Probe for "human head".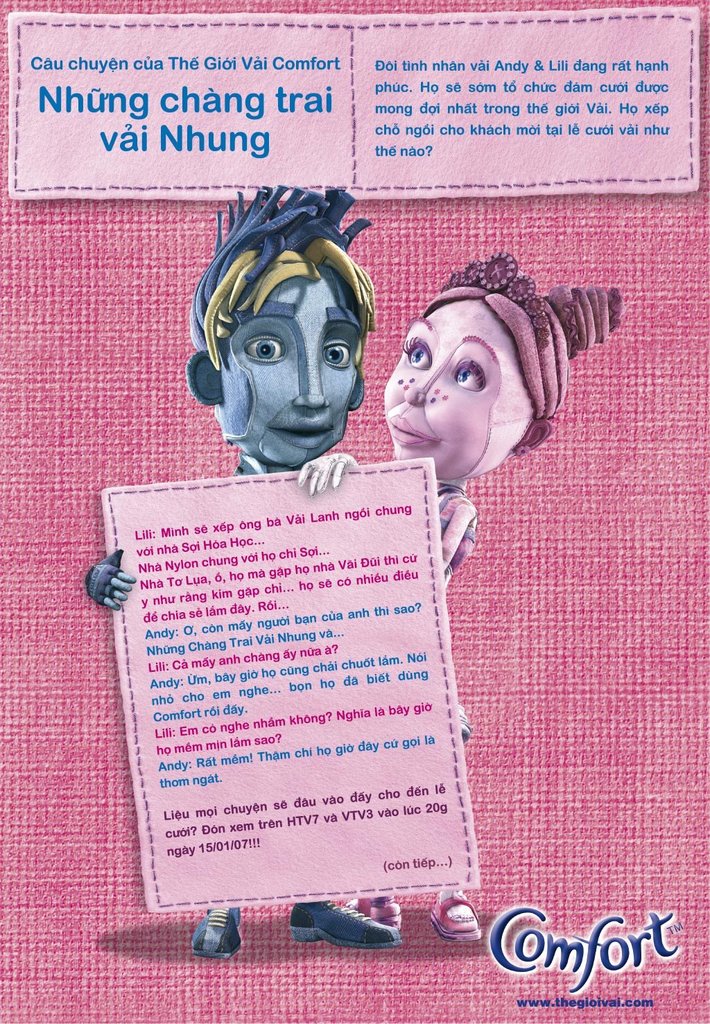
Probe result: bbox(375, 250, 623, 482).
